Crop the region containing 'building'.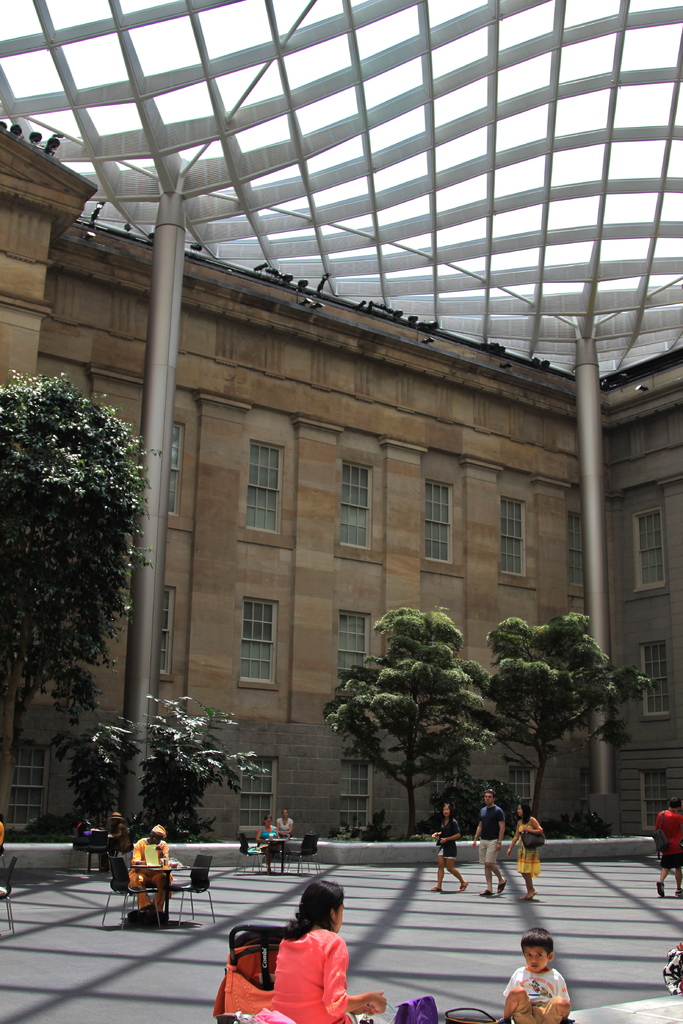
Crop region: 0,0,682,874.
